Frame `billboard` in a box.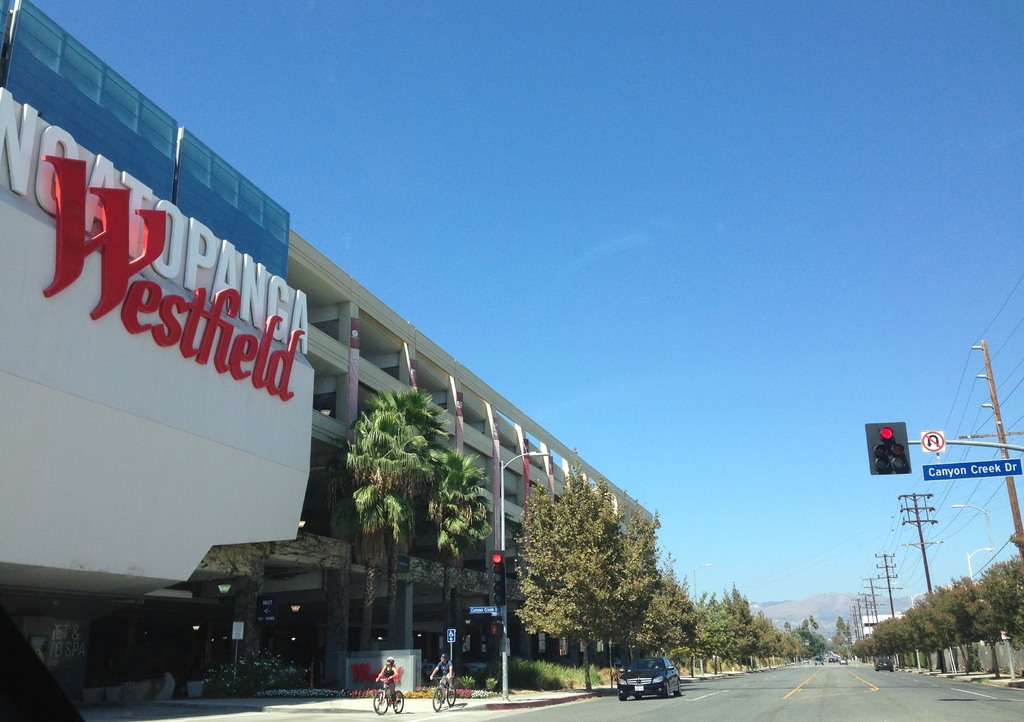
<region>468, 606, 500, 614</region>.
